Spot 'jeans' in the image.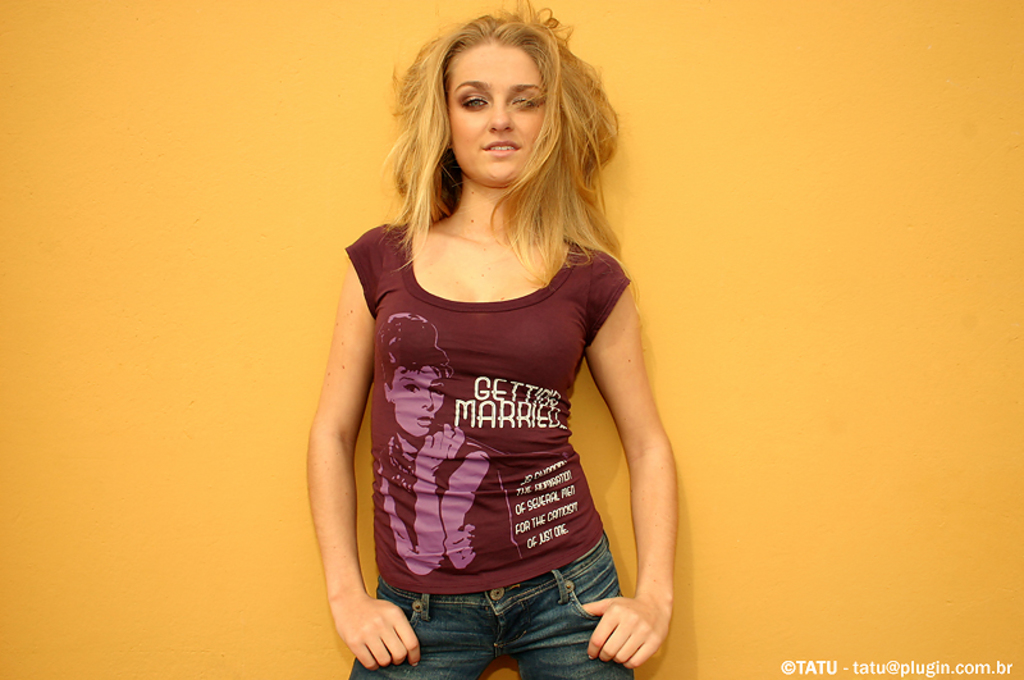
'jeans' found at [left=413, top=557, right=621, bottom=675].
